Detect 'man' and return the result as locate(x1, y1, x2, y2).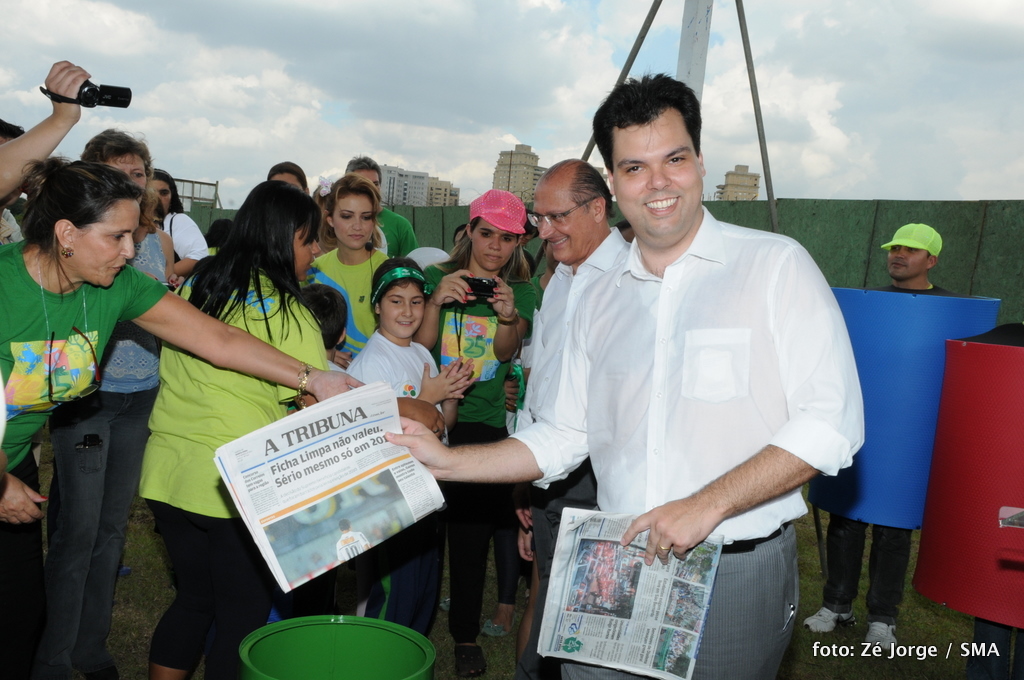
locate(347, 161, 414, 260).
